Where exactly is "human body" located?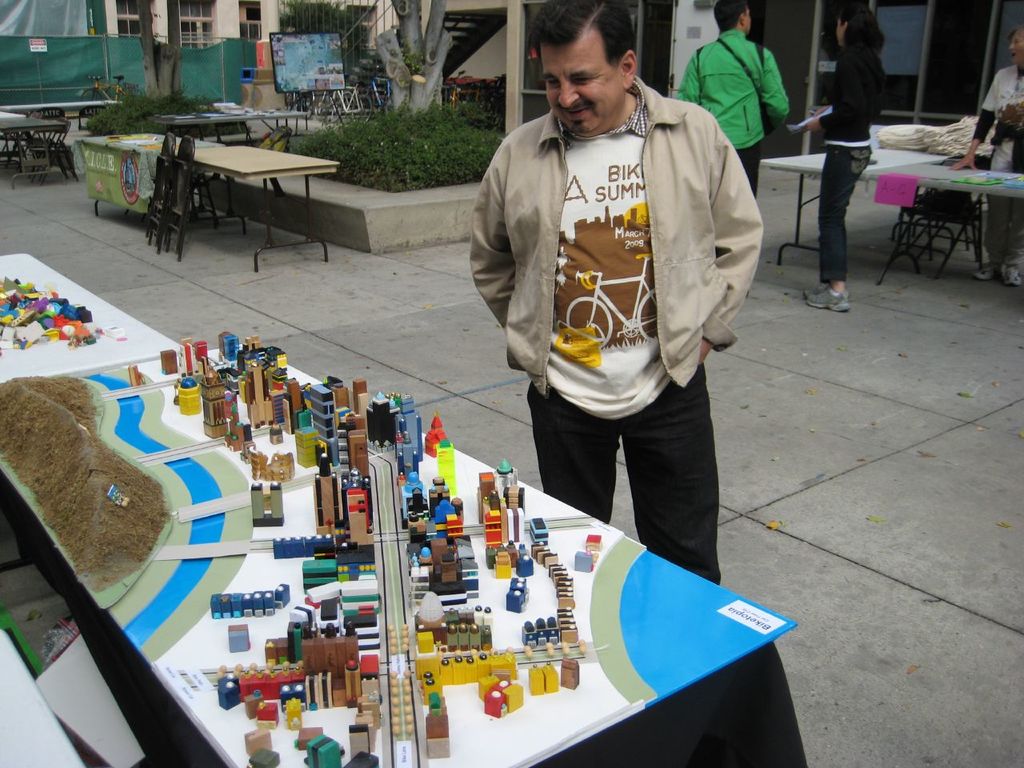
Its bounding box is (left=478, top=16, right=761, bottom=578).
